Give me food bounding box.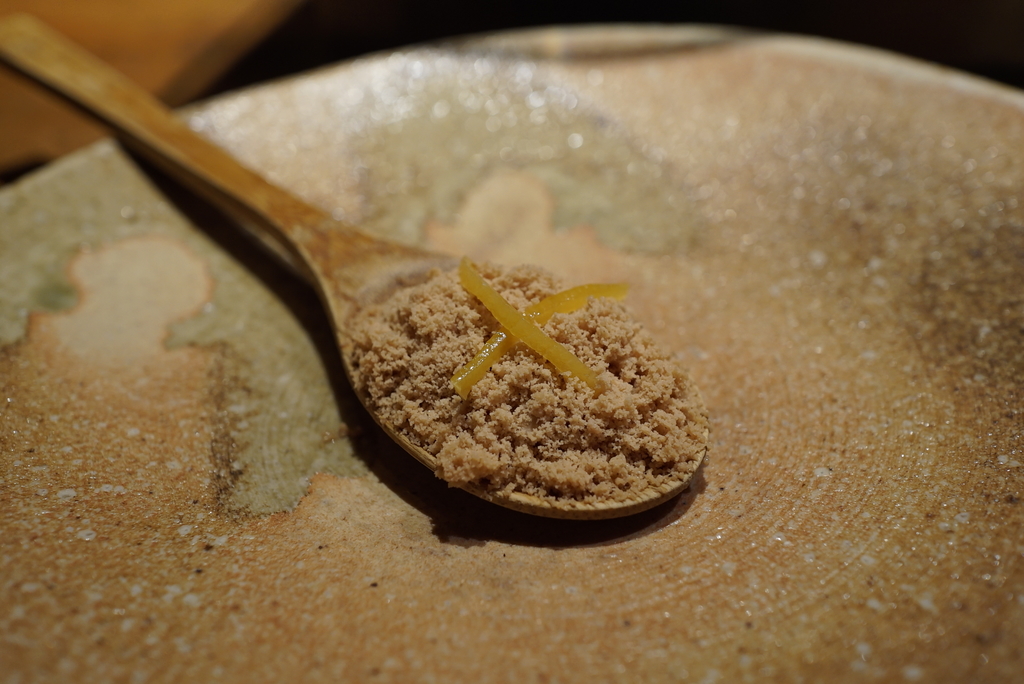
x1=372, y1=245, x2=735, y2=501.
